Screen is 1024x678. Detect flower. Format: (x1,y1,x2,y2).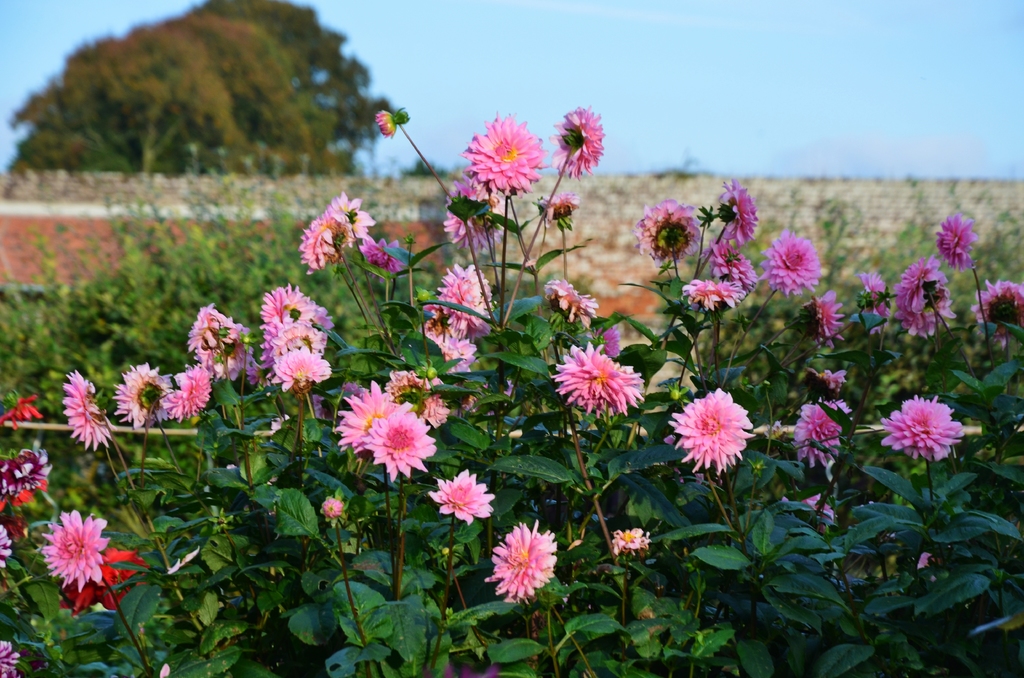
(0,640,18,677).
